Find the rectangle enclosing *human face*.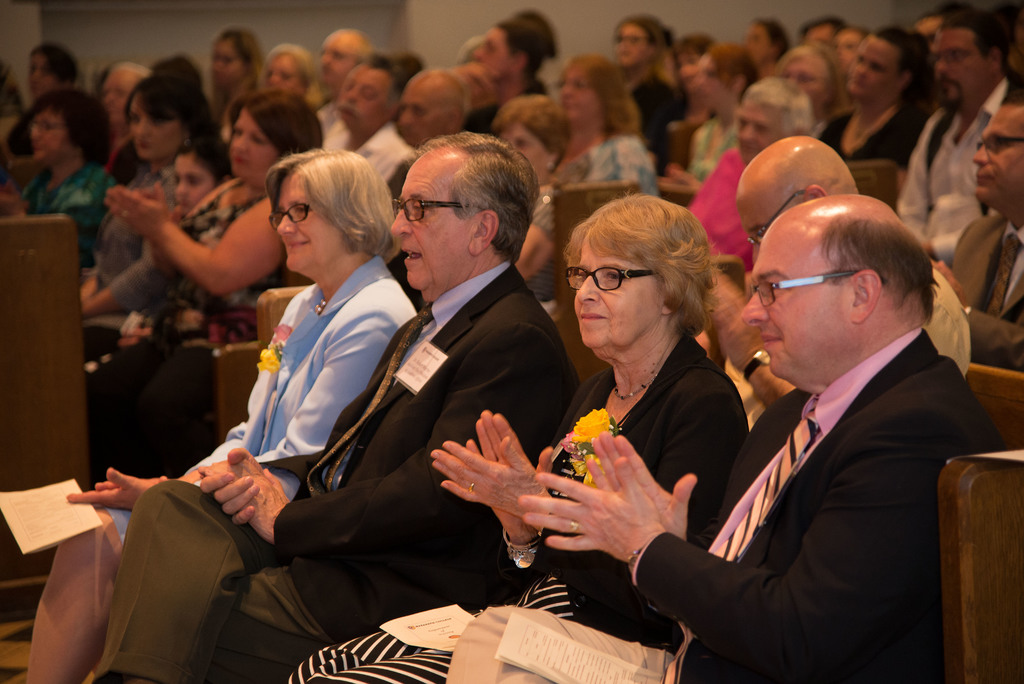
locate(214, 42, 241, 81).
